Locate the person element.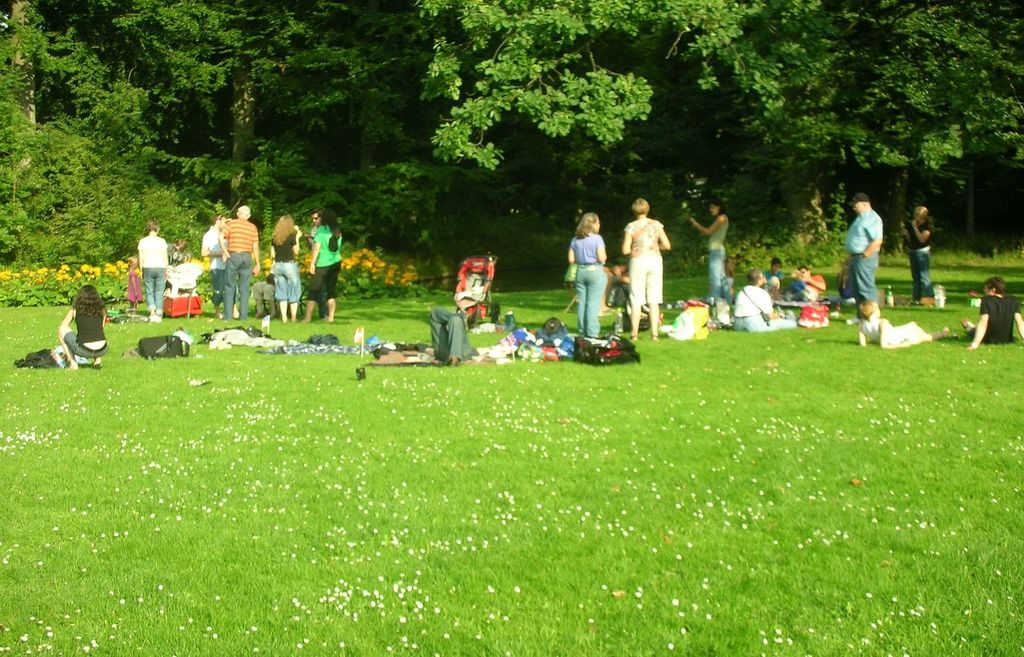
Element bbox: 951/276/1023/354.
